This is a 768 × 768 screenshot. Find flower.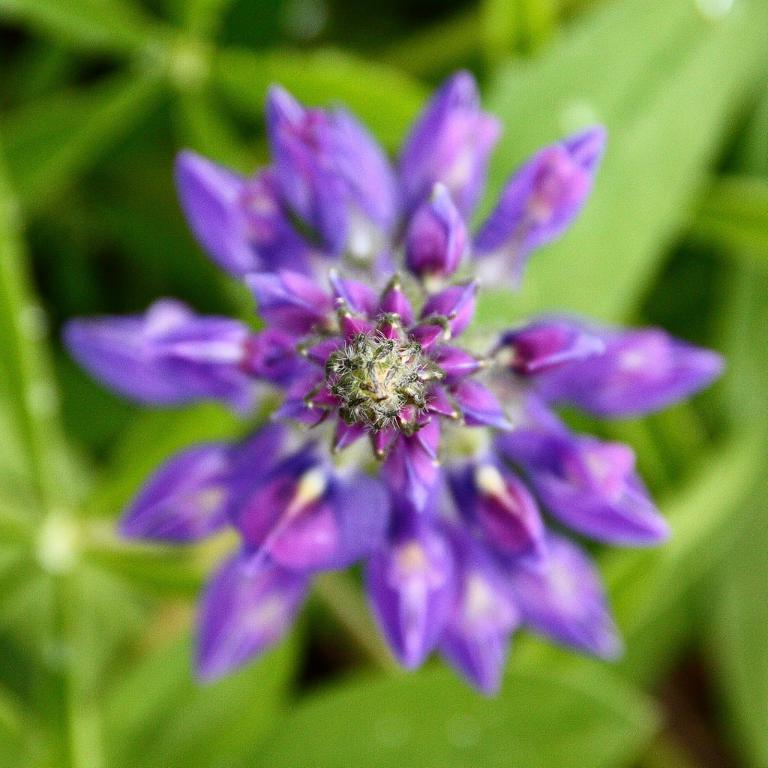
Bounding box: {"left": 85, "top": 90, "right": 723, "bottom": 724}.
